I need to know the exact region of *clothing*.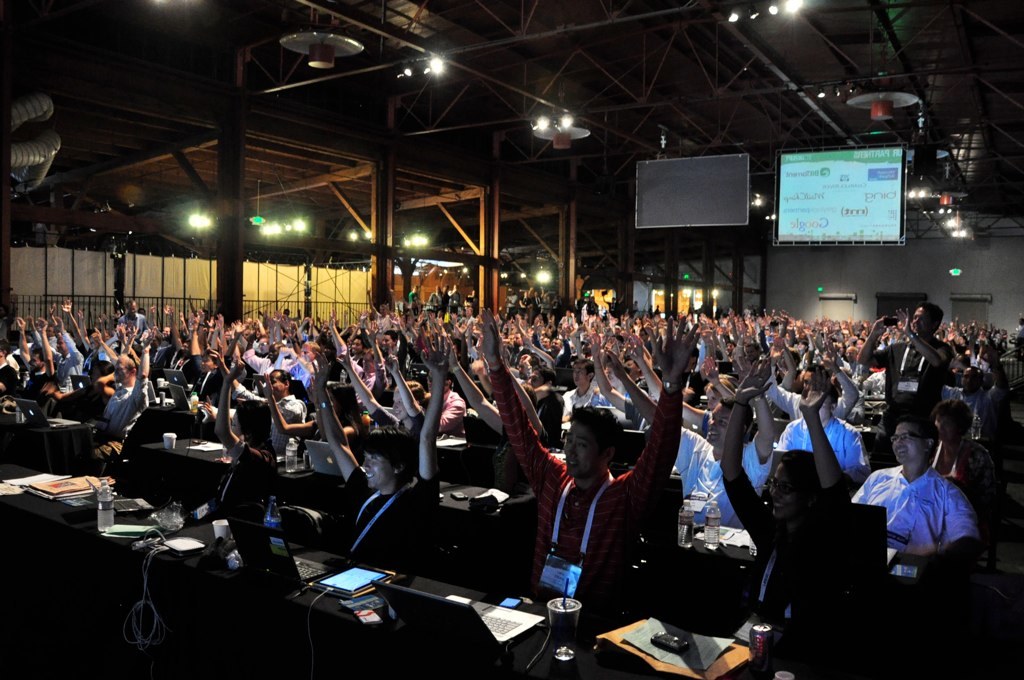
Region: l=784, t=413, r=859, b=465.
